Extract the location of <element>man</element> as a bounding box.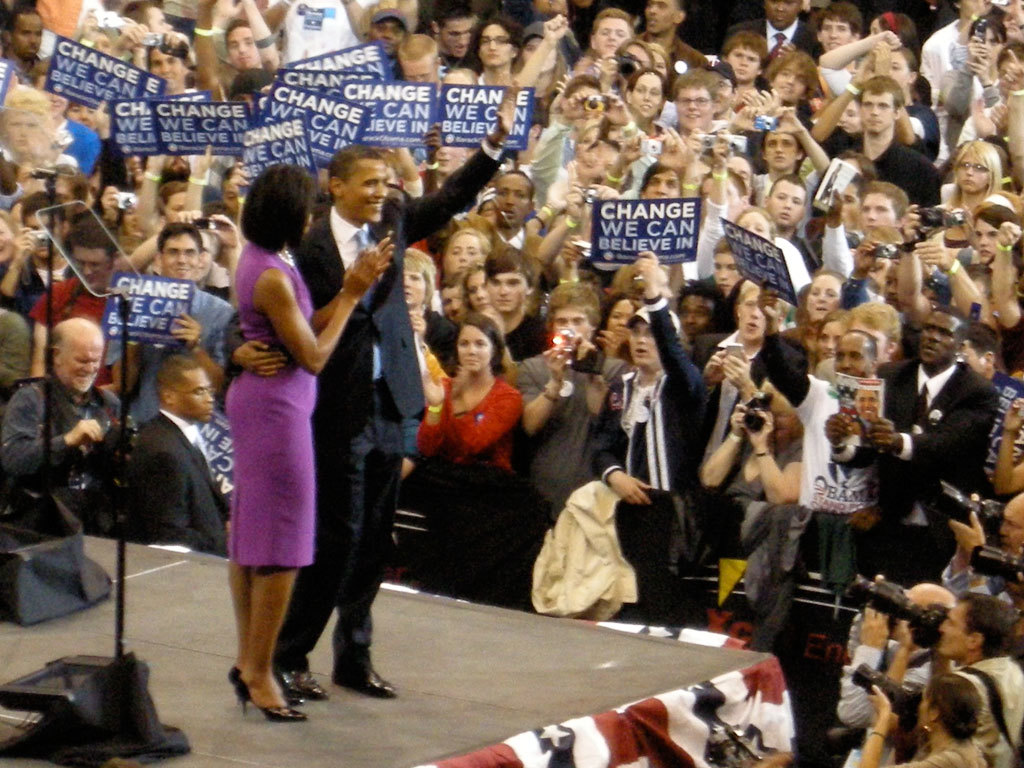
828, 330, 876, 398.
